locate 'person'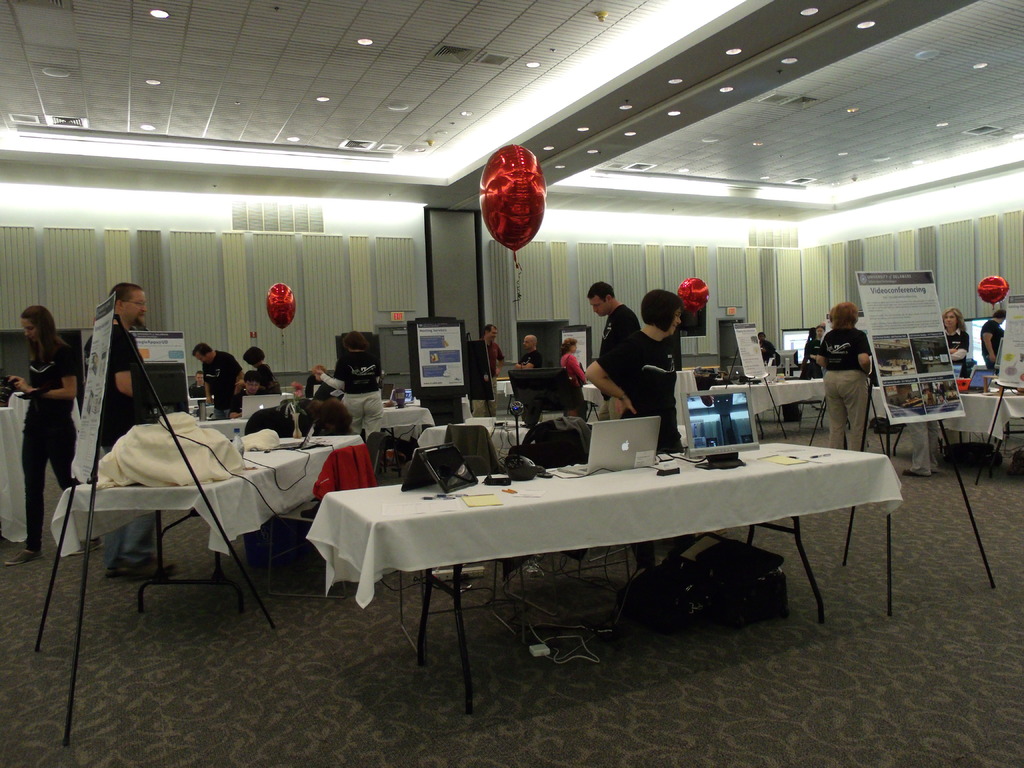
79,278,170,577
